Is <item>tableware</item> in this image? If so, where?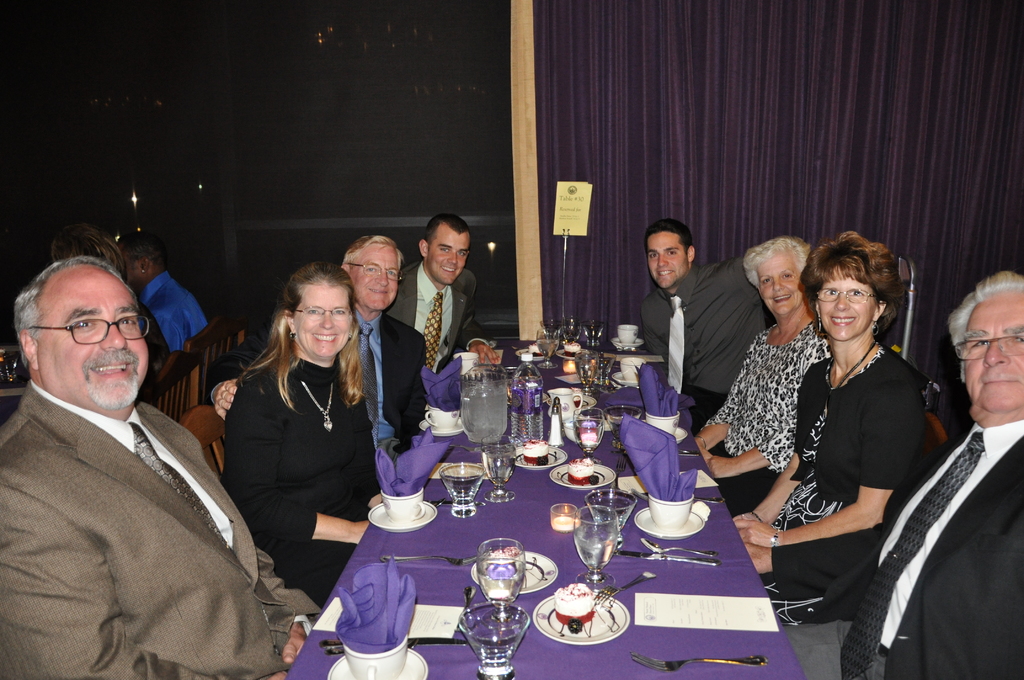
Yes, at (left=324, top=638, right=416, bottom=650).
